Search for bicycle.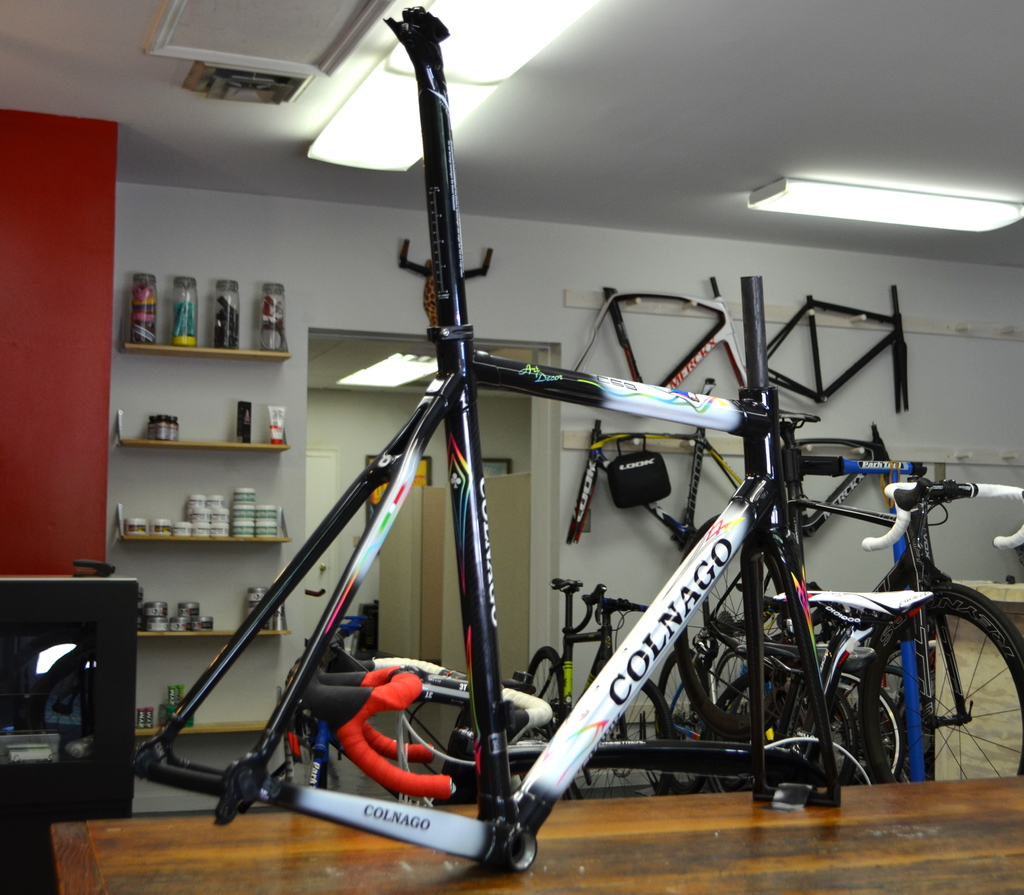
Found at locate(513, 574, 668, 783).
